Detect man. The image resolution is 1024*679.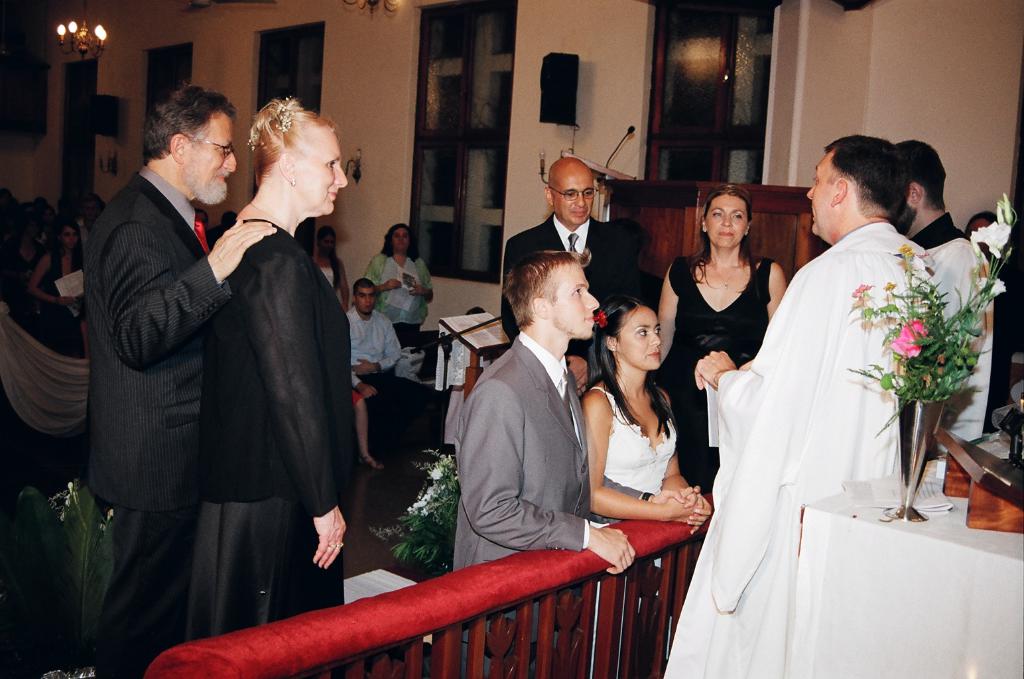
[499,156,628,397].
